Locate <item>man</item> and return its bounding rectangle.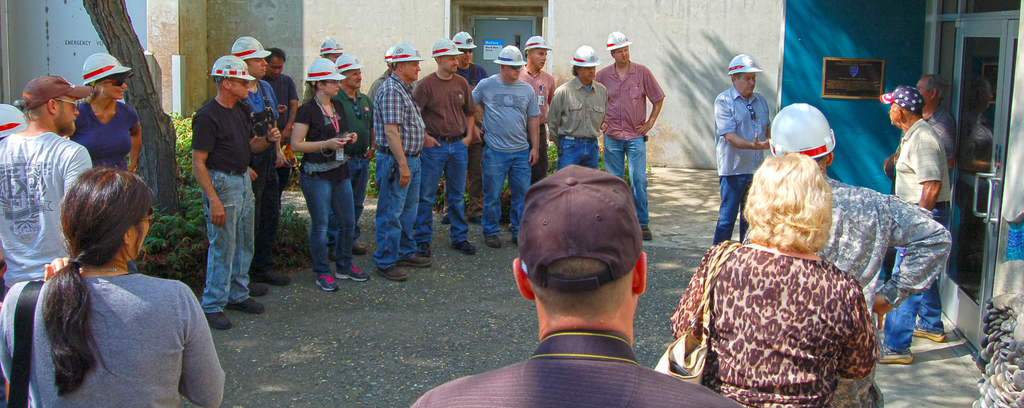
rect(870, 86, 960, 373).
